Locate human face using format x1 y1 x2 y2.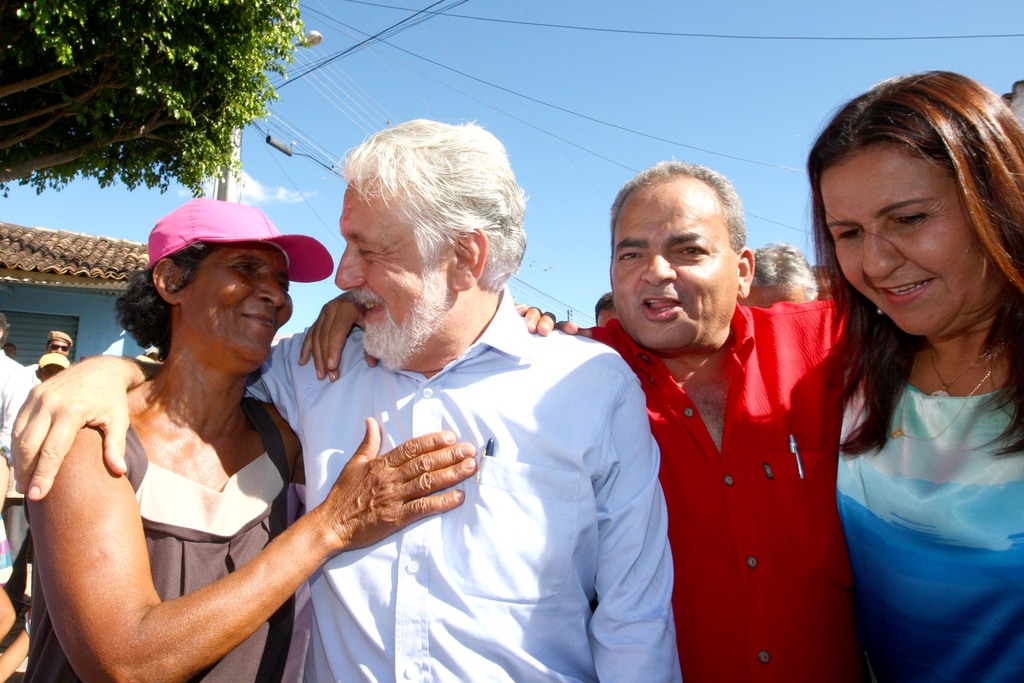
334 176 451 358.
